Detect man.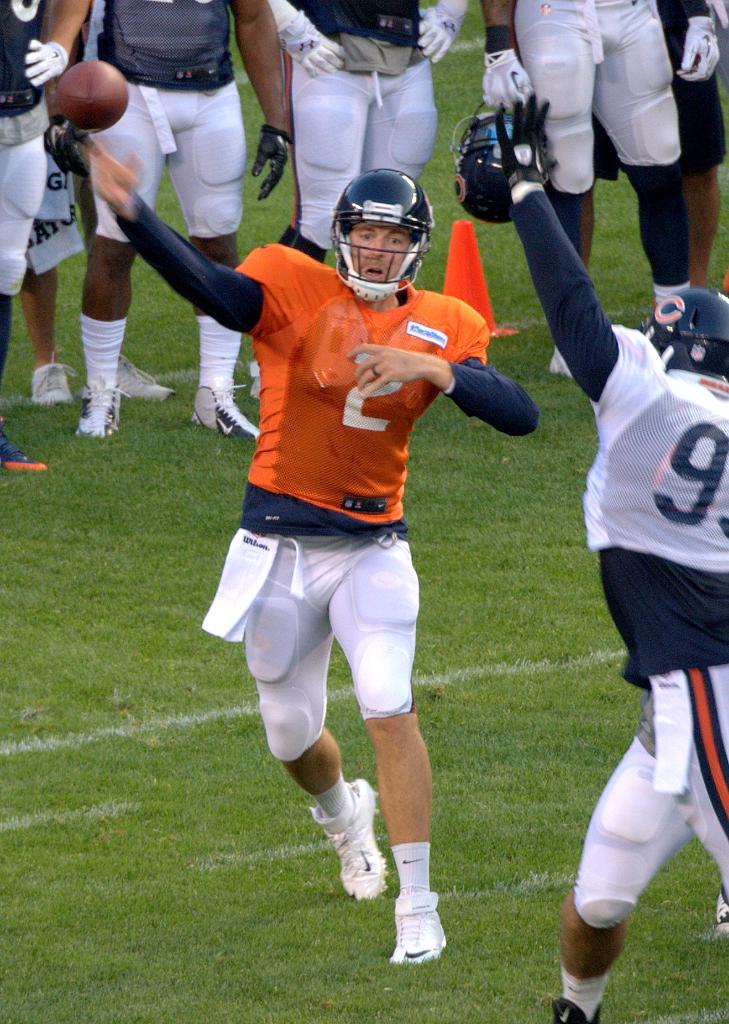
Detected at <bbox>472, 0, 717, 382</bbox>.
